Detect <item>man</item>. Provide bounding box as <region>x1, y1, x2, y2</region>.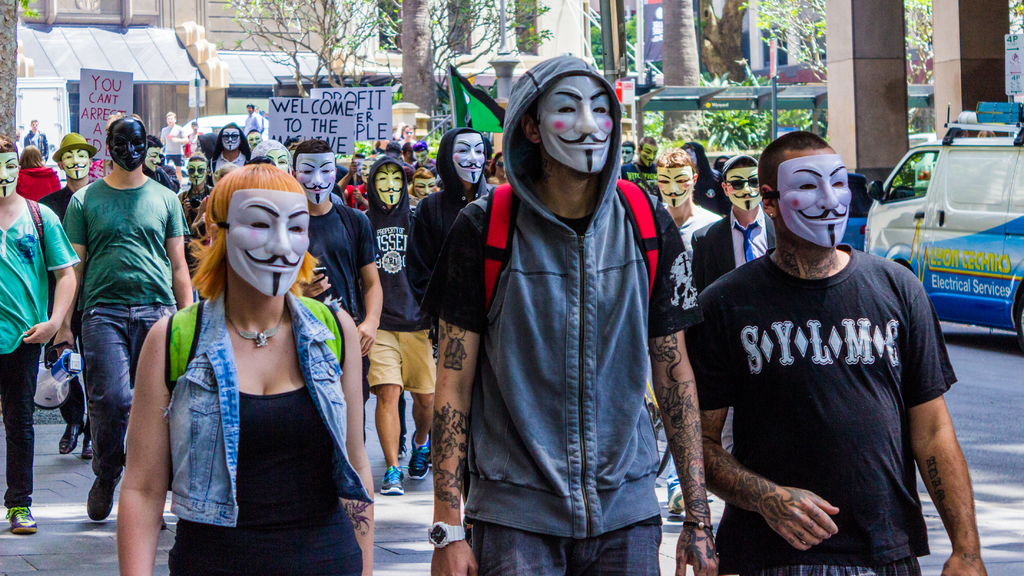
<region>202, 119, 252, 186</region>.
